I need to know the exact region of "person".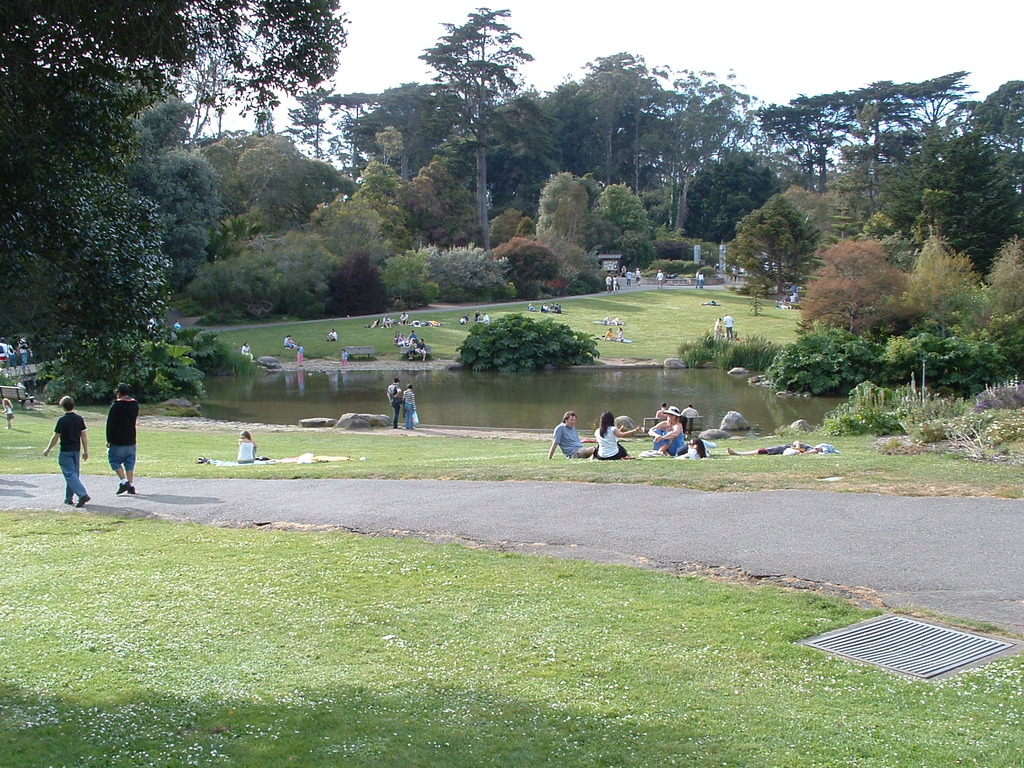
Region: bbox=(320, 324, 335, 344).
